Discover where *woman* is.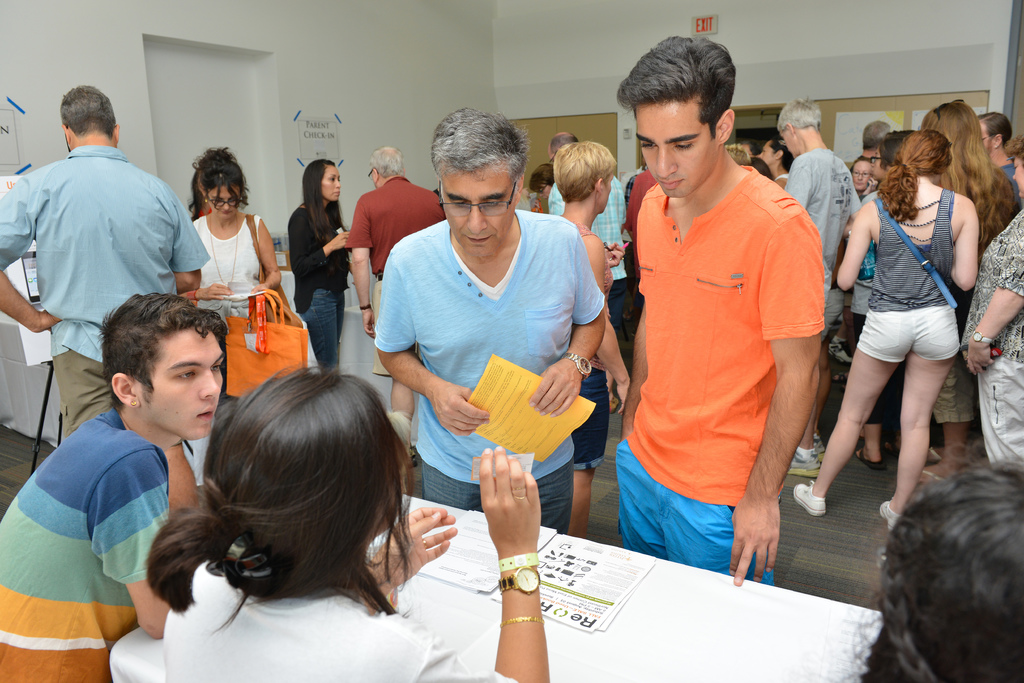
Discovered at pyautogui.locateOnScreen(554, 140, 631, 540).
